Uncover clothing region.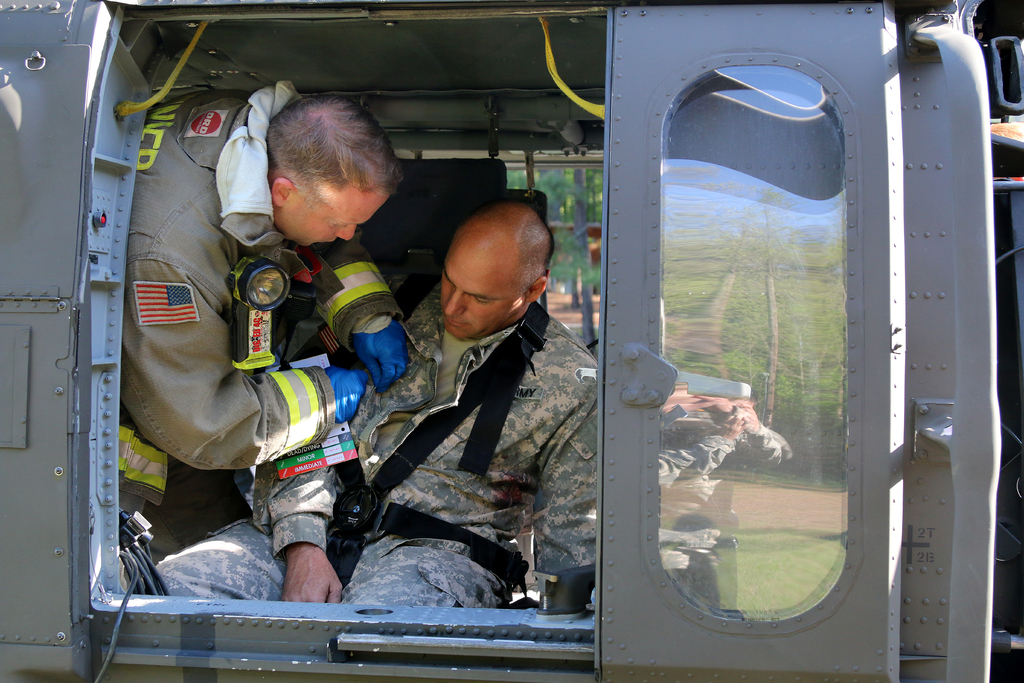
Uncovered: 153 272 600 597.
